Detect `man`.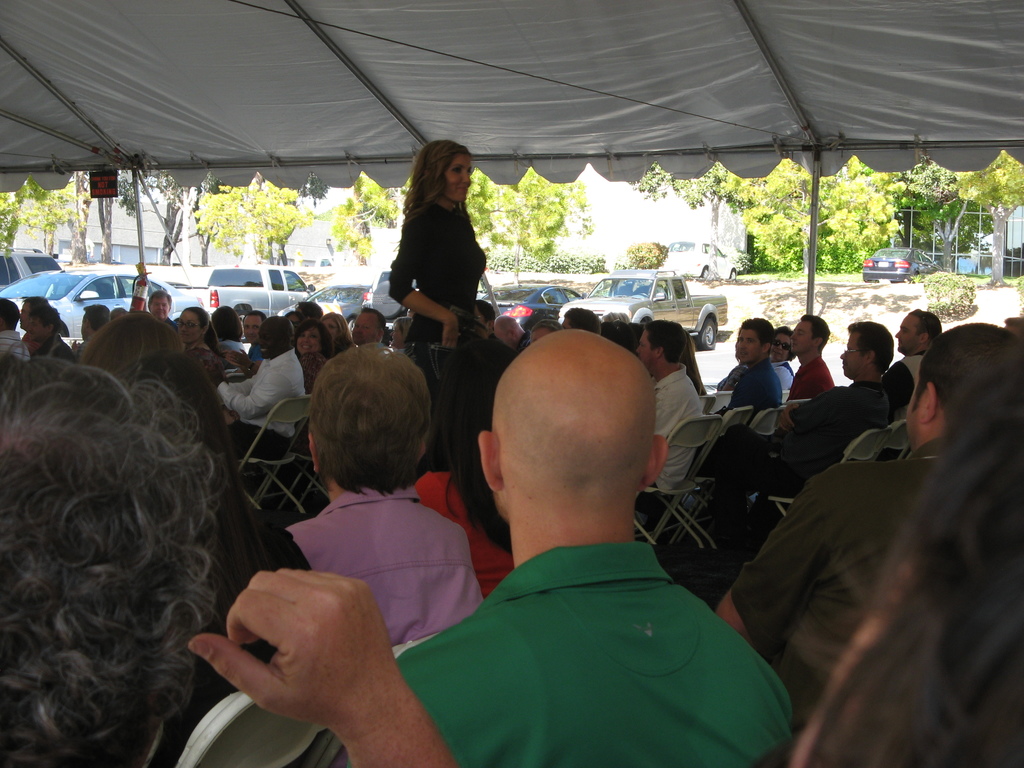
Detected at <bbox>878, 311, 936, 421</bbox>.
